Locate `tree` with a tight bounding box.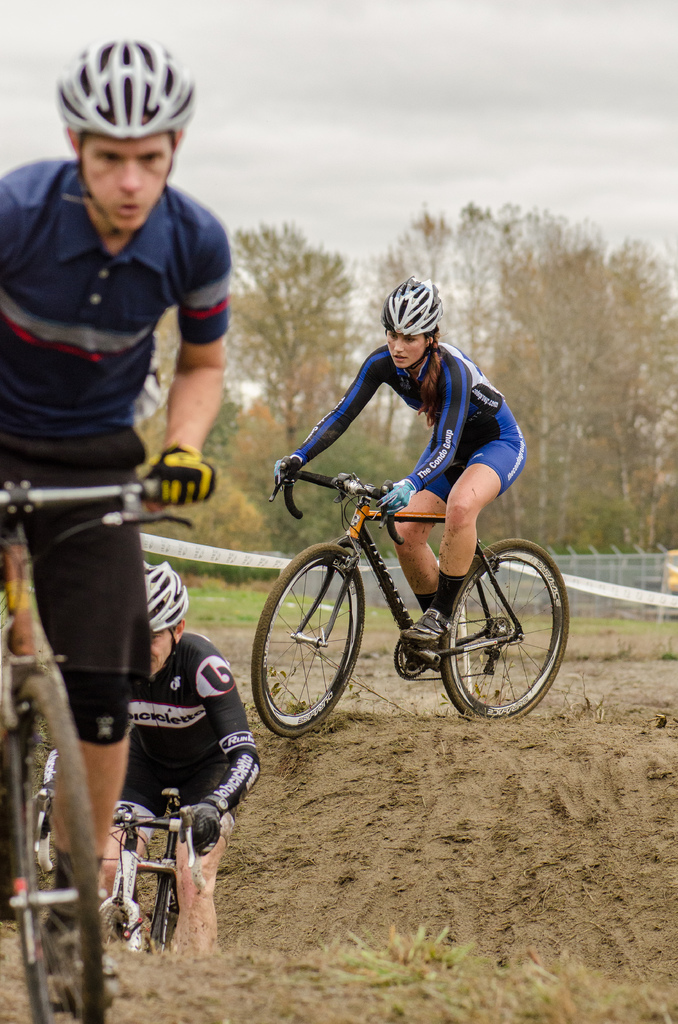
[x1=359, y1=201, x2=464, y2=473].
